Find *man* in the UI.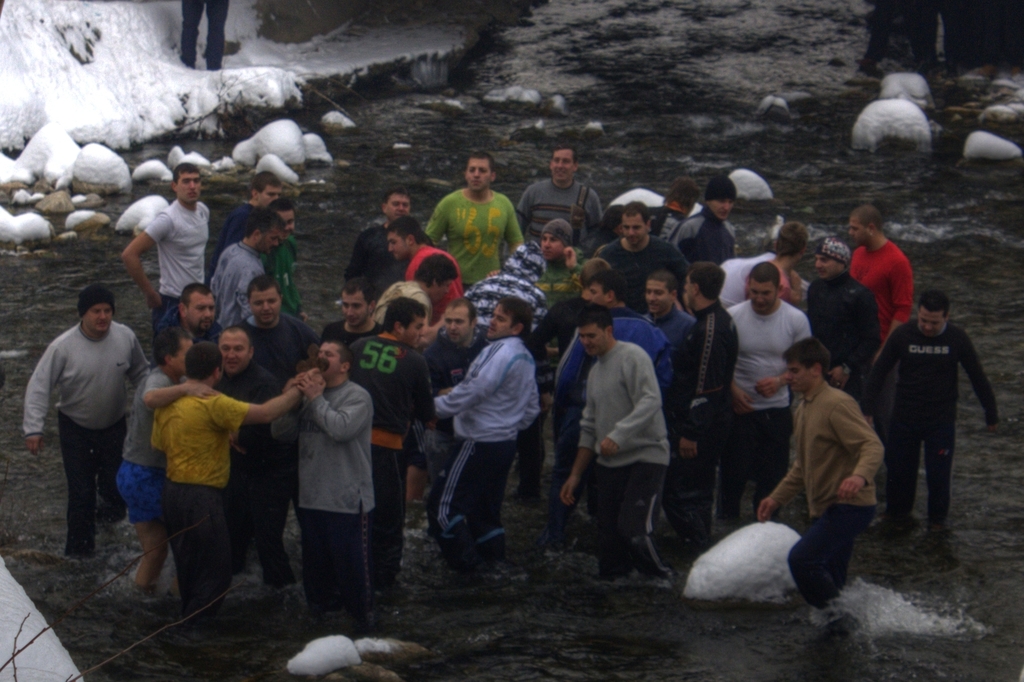
UI element at <region>871, 288, 997, 555</region>.
